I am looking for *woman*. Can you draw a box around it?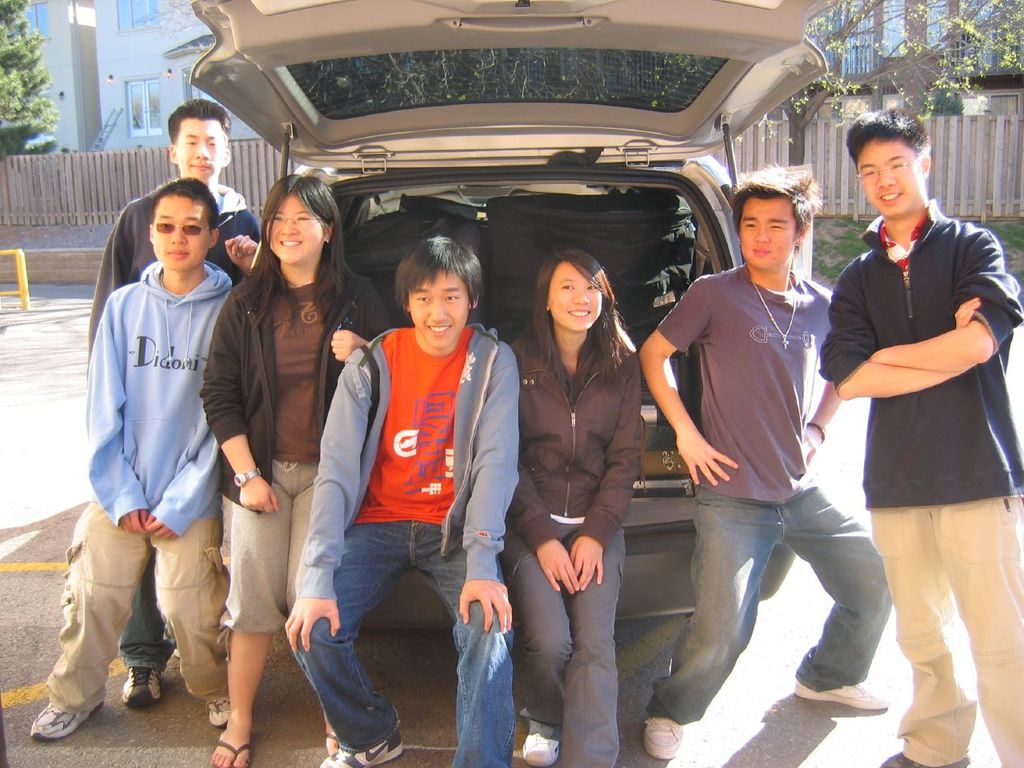
Sure, the bounding box is 494,254,658,767.
